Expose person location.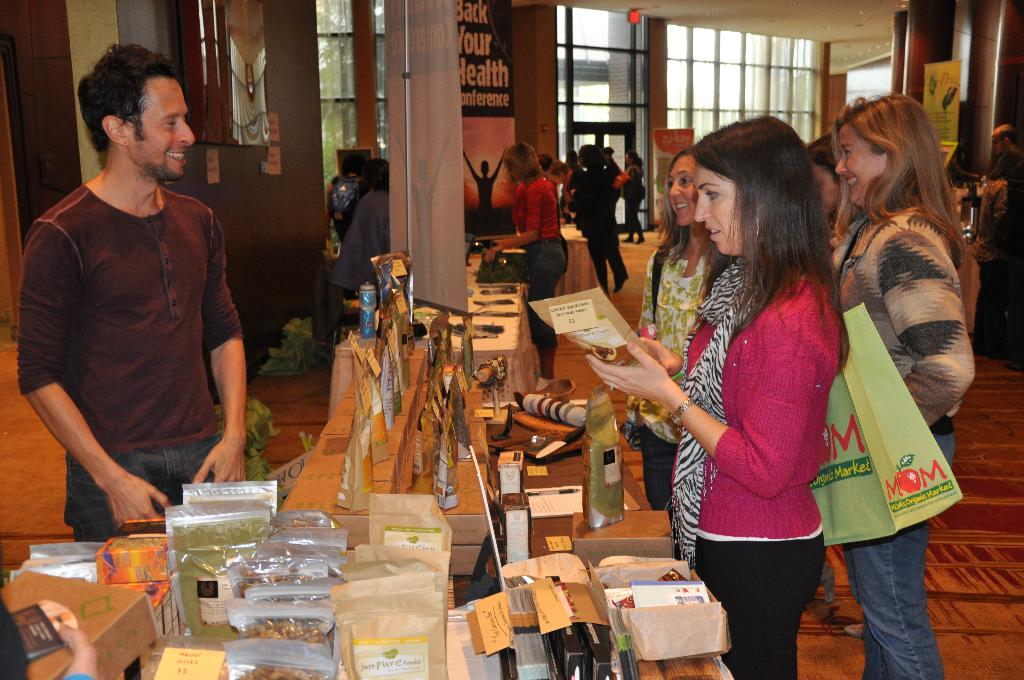
Exposed at crop(831, 86, 976, 679).
